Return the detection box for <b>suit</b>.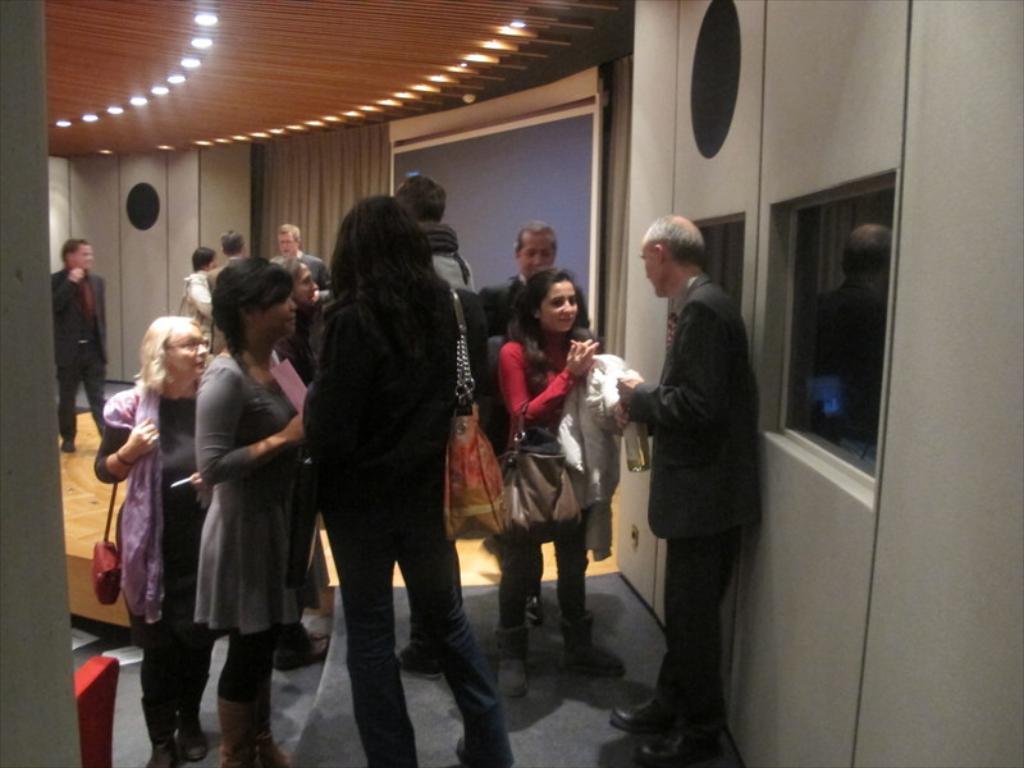
bbox=(296, 251, 333, 287).
